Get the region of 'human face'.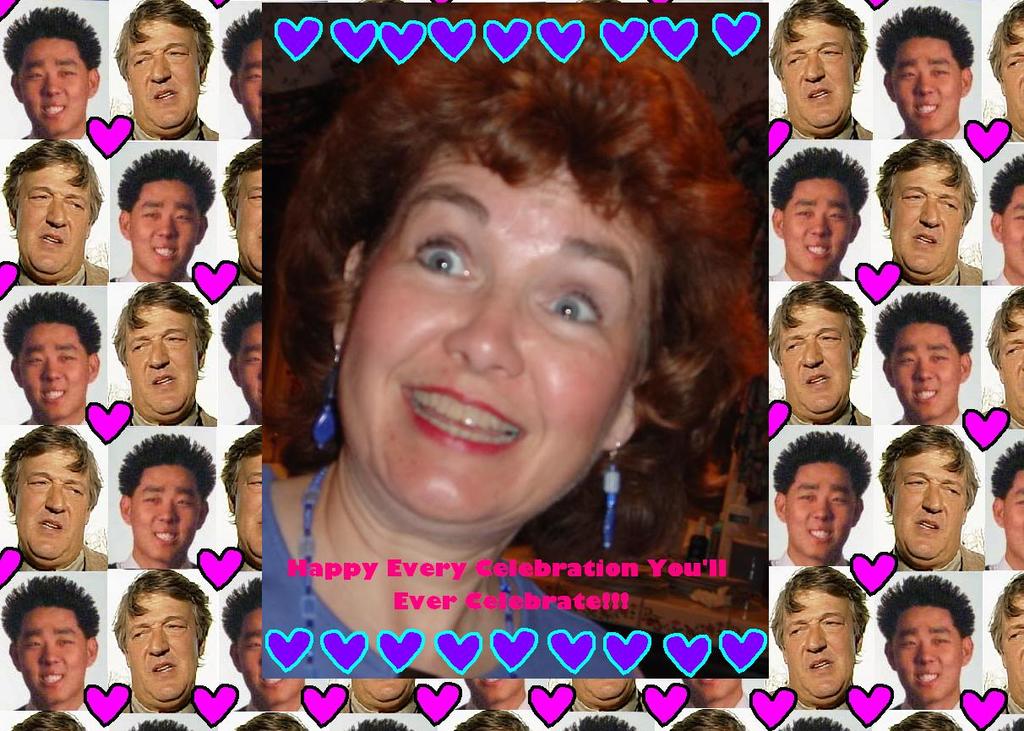
<bbox>341, 131, 656, 526</bbox>.
